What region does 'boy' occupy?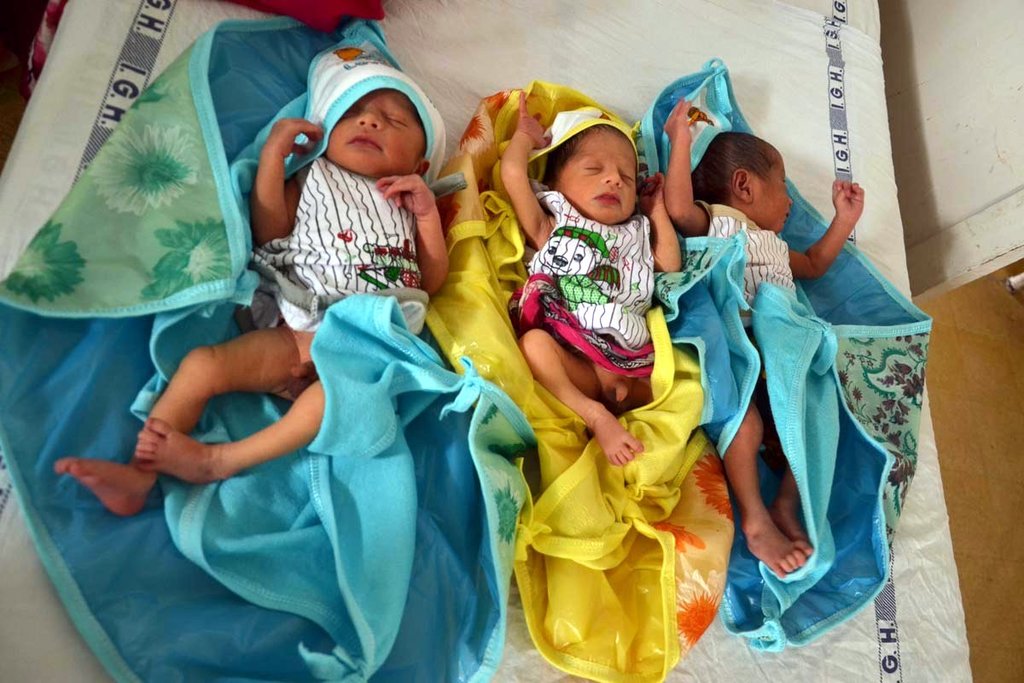
region(497, 85, 684, 470).
